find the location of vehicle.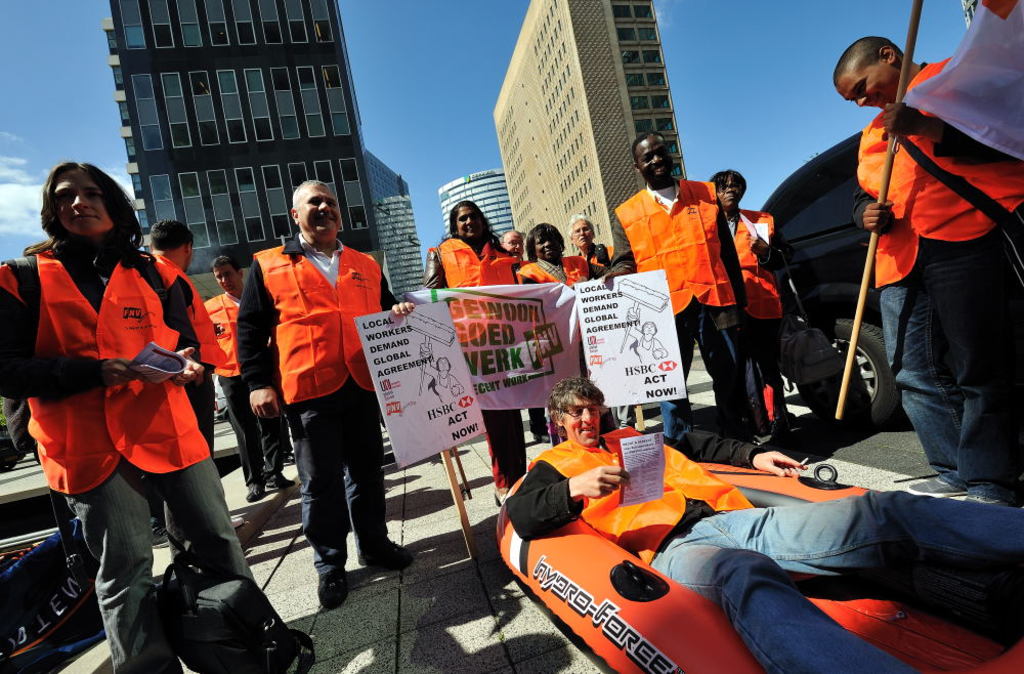
Location: bbox=(211, 369, 241, 421).
